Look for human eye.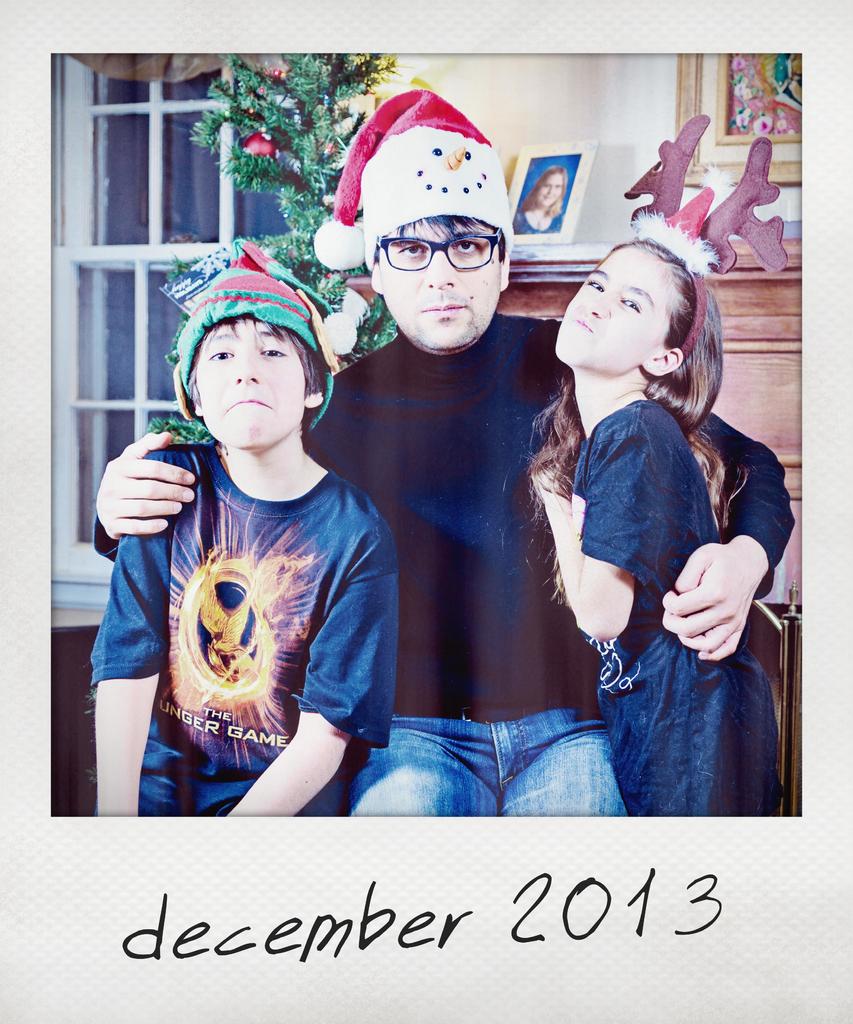
Found: region(587, 278, 604, 291).
